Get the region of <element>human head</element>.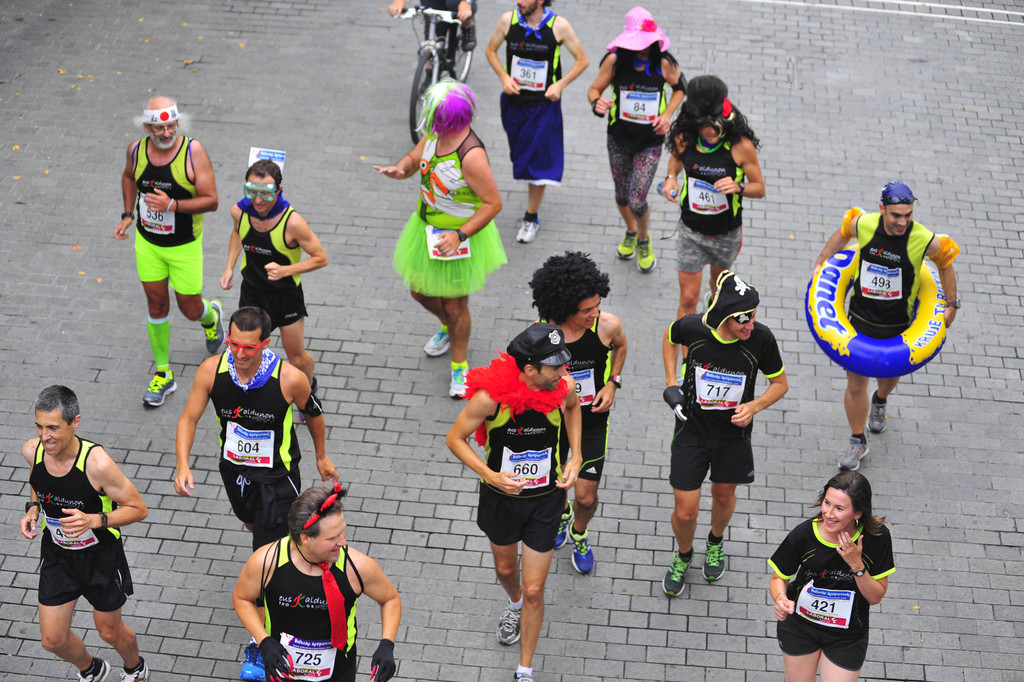
region(420, 78, 477, 140).
